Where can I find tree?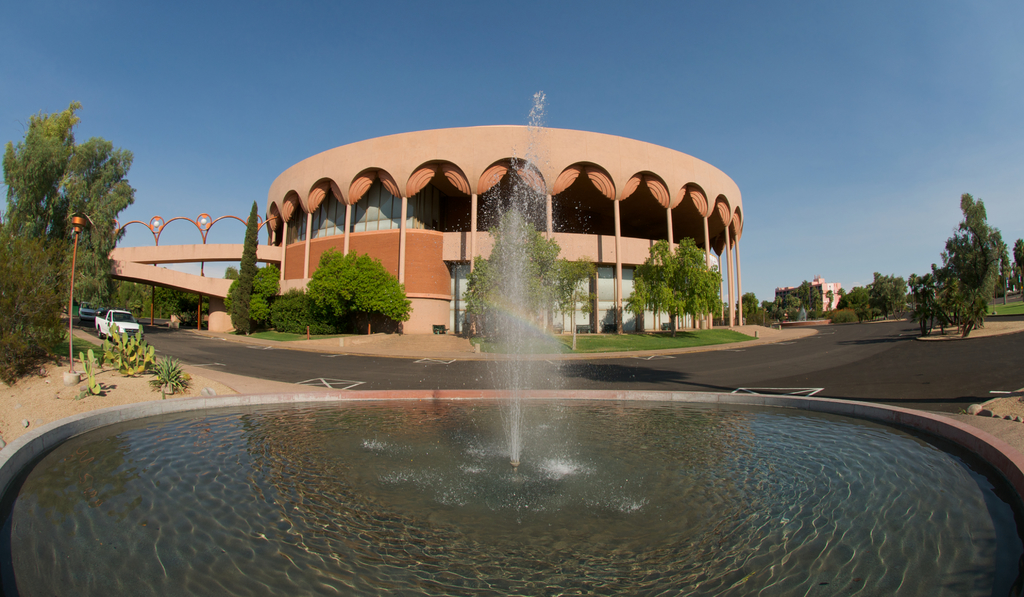
You can find it at bbox=[620, 234, 728, 335].
